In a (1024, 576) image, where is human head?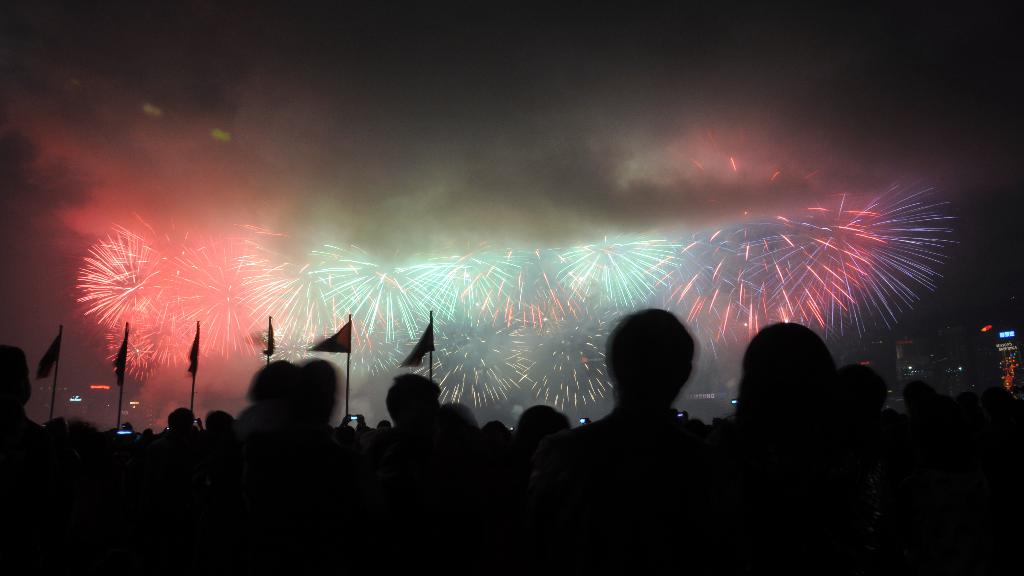
rect(481, 419, 514, 447).
